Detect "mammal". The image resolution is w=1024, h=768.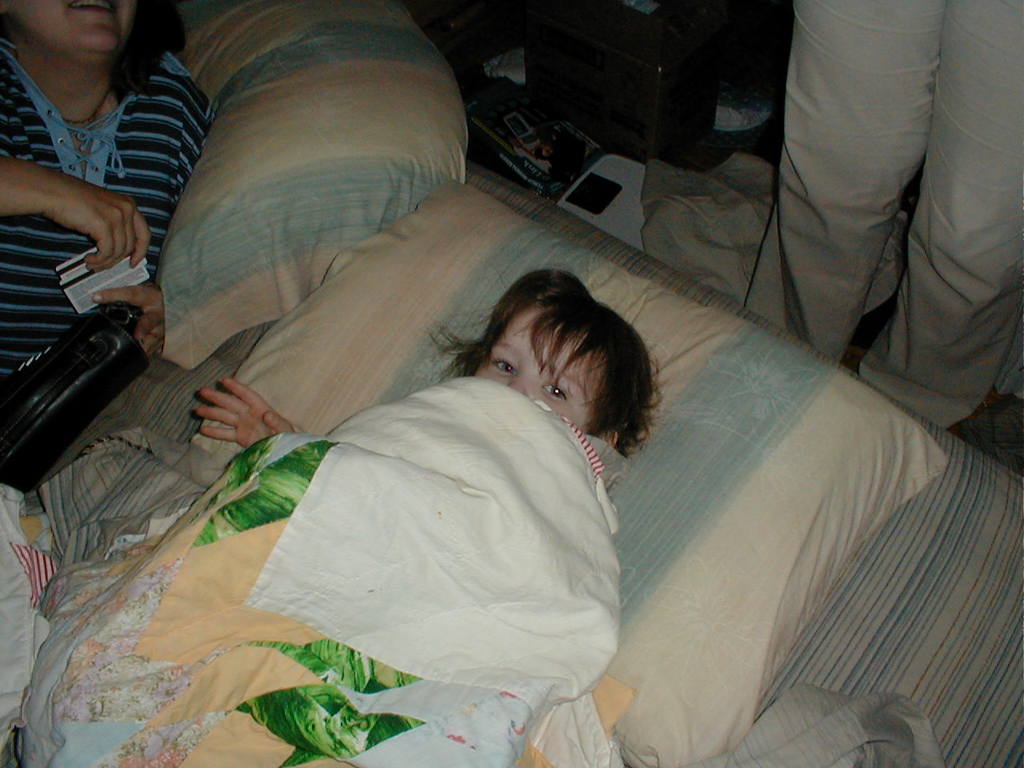
[199,262,663,509].
